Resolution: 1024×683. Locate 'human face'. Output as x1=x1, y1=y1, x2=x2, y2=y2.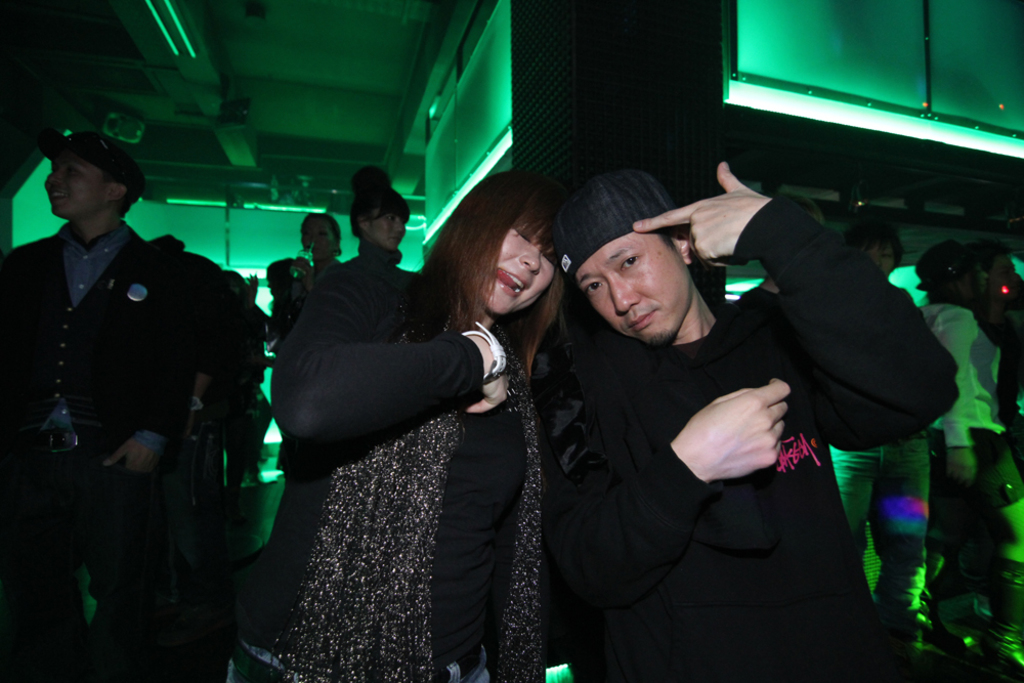
x1=858, y1=240, x2=895, y2=279.
